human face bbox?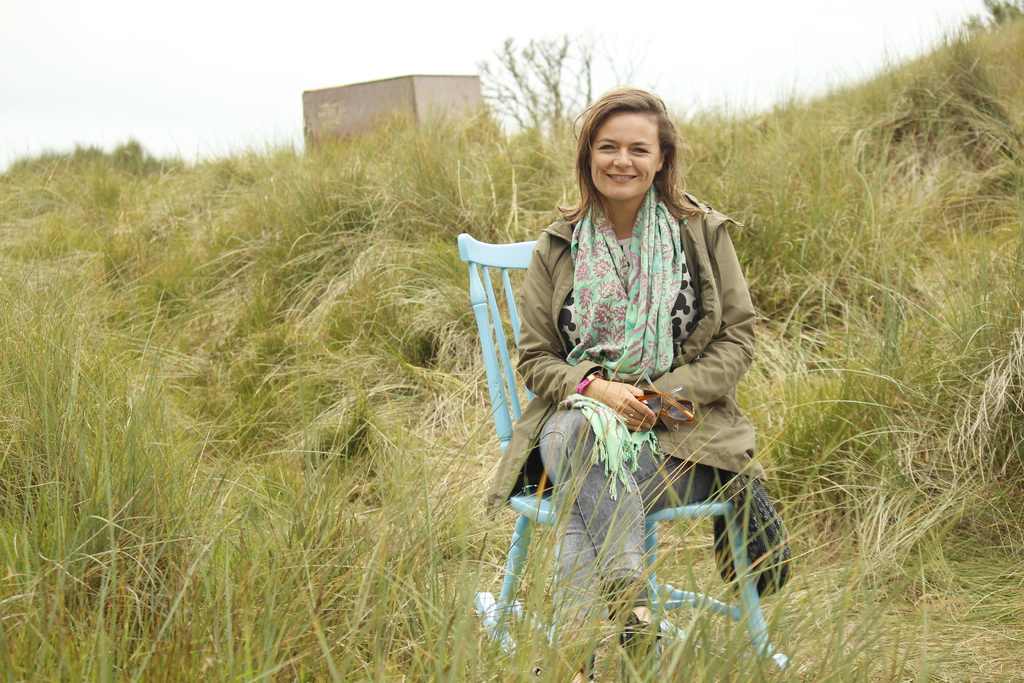
box=[588, 110, 660, 202]
